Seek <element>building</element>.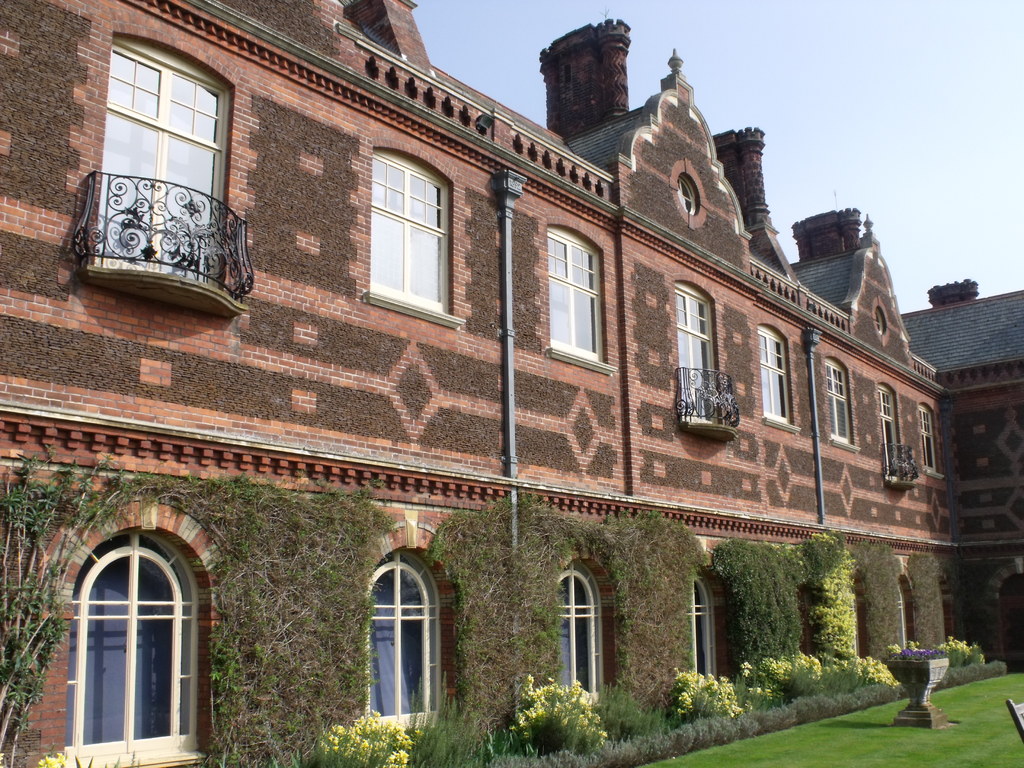
(x1=0, y1=0, x2=1023, y2=767).
